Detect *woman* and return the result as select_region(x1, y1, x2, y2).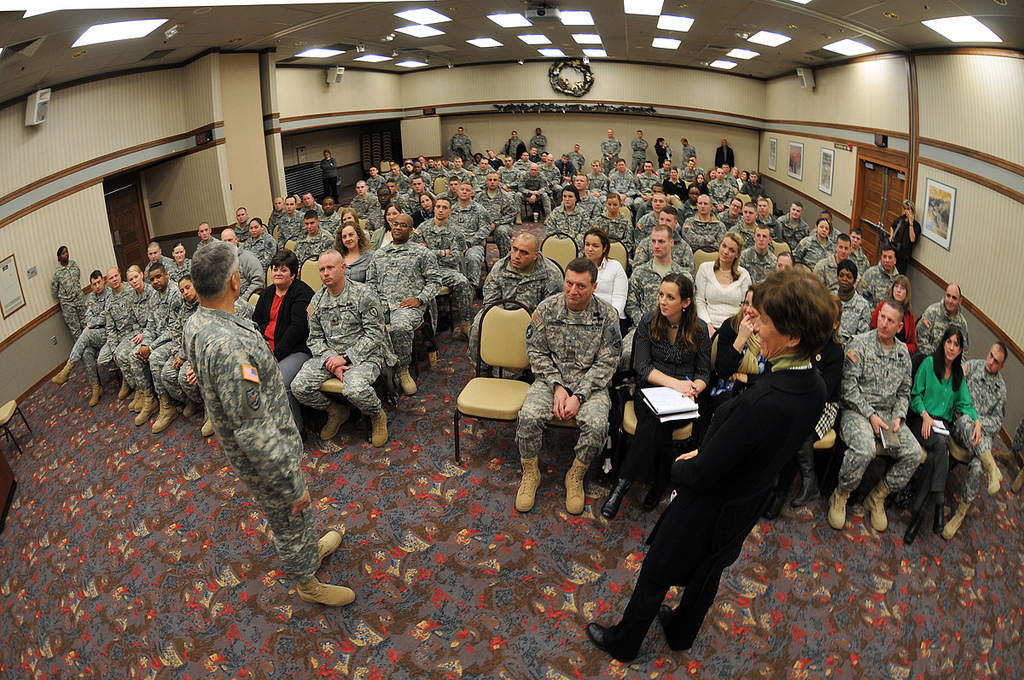
select_region(95, 260, 140, 406).
